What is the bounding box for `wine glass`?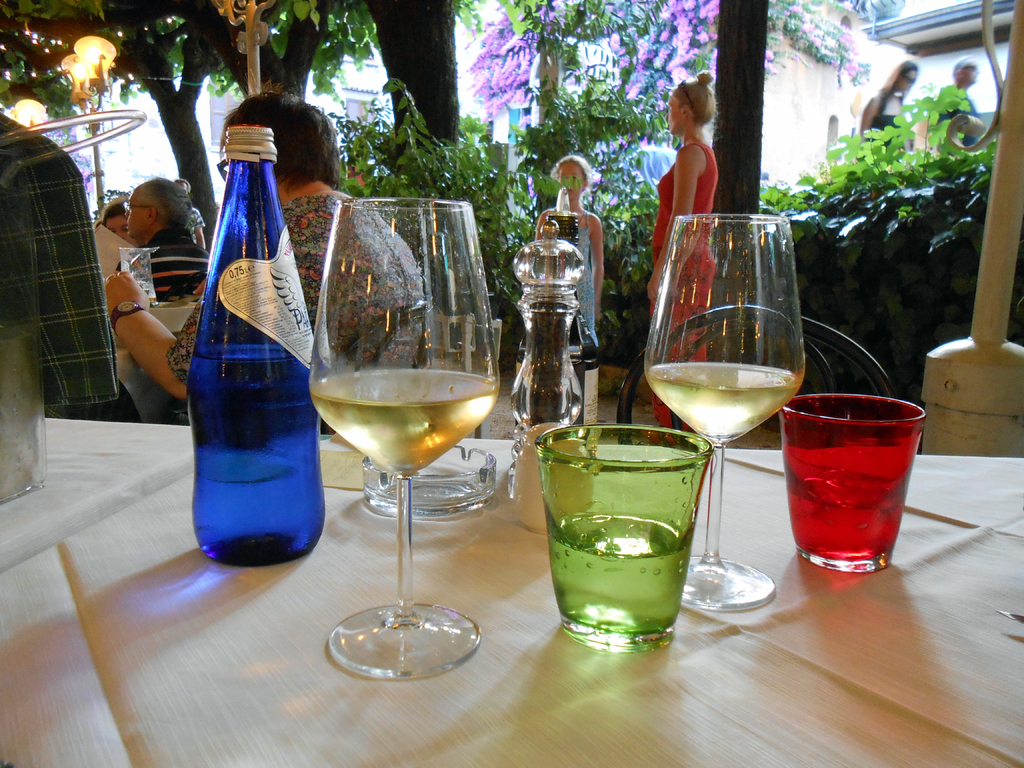
locate(641, 213, 810, 610).
